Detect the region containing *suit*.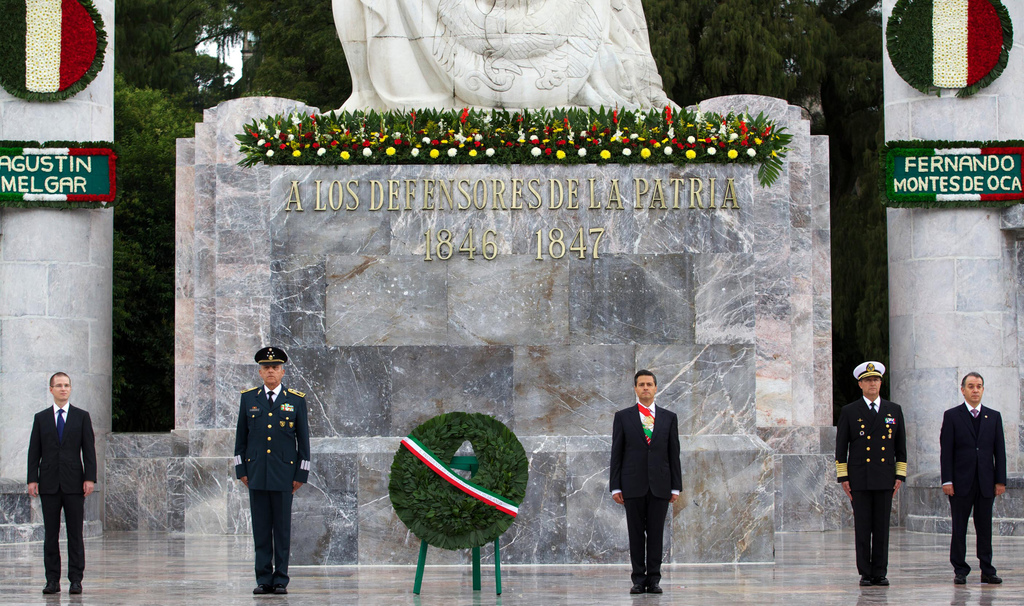
(left=26, top=399, right=97, bottom=582).
